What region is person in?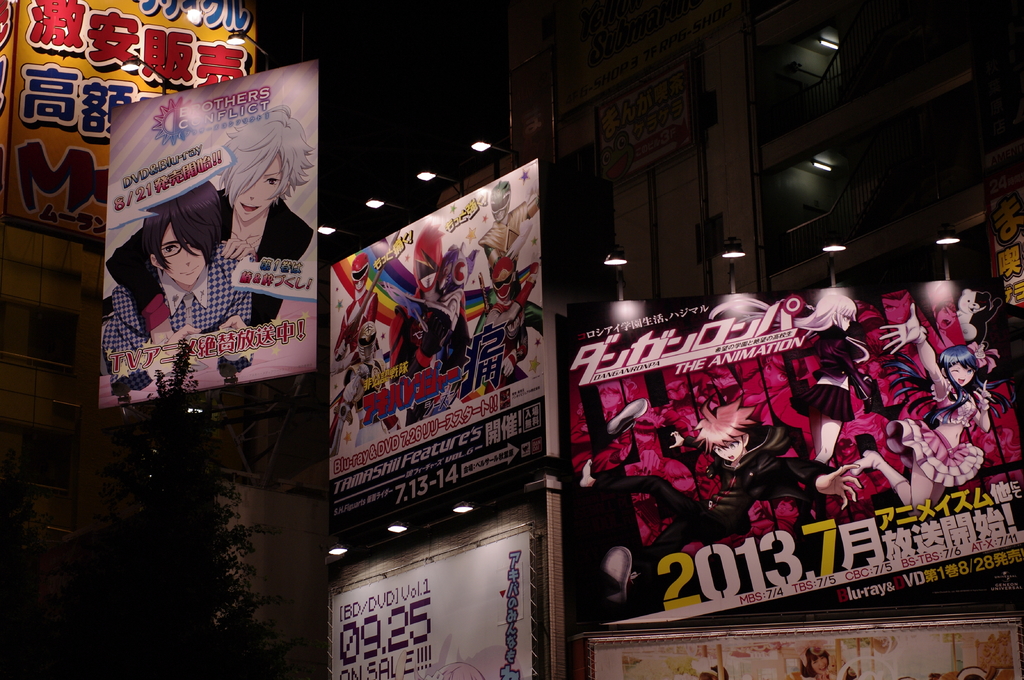
851 303 982 511.
